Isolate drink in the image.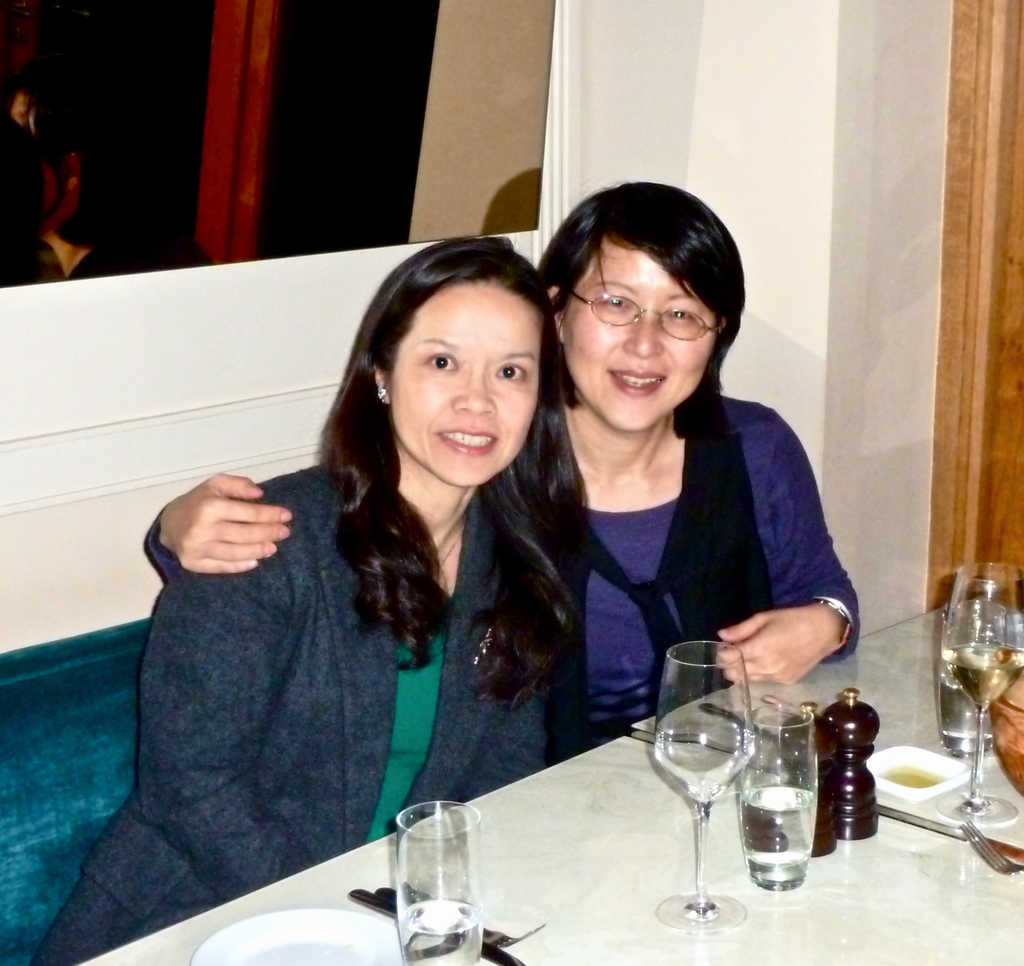
Isolated region: (733, 783, 817, 894).
